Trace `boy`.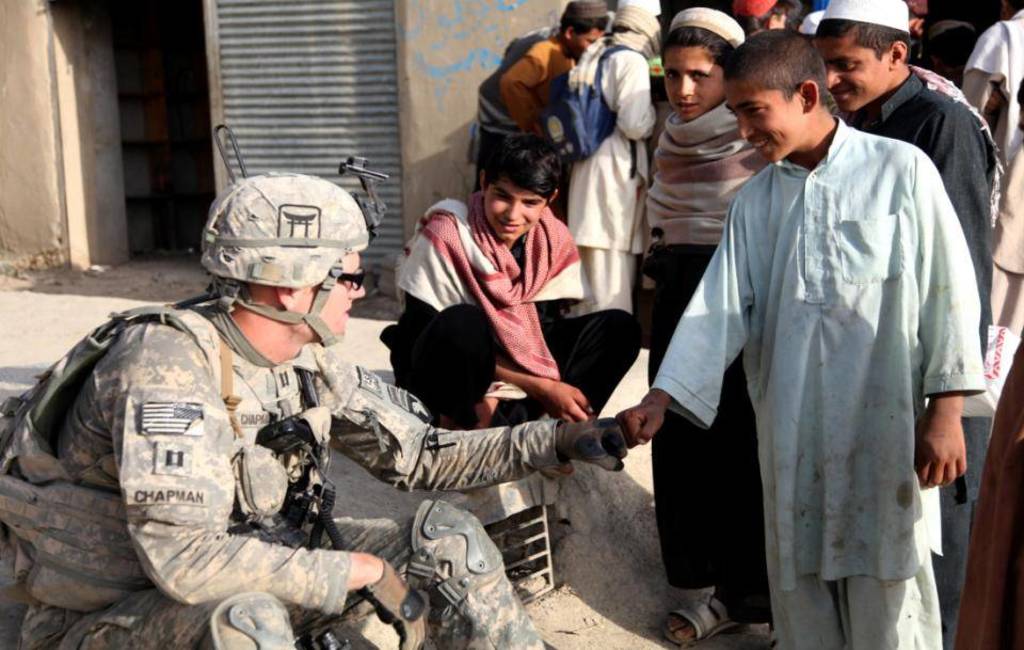
Traced to pyautogui.locateOnScreen(814, 0, 999, 649).
